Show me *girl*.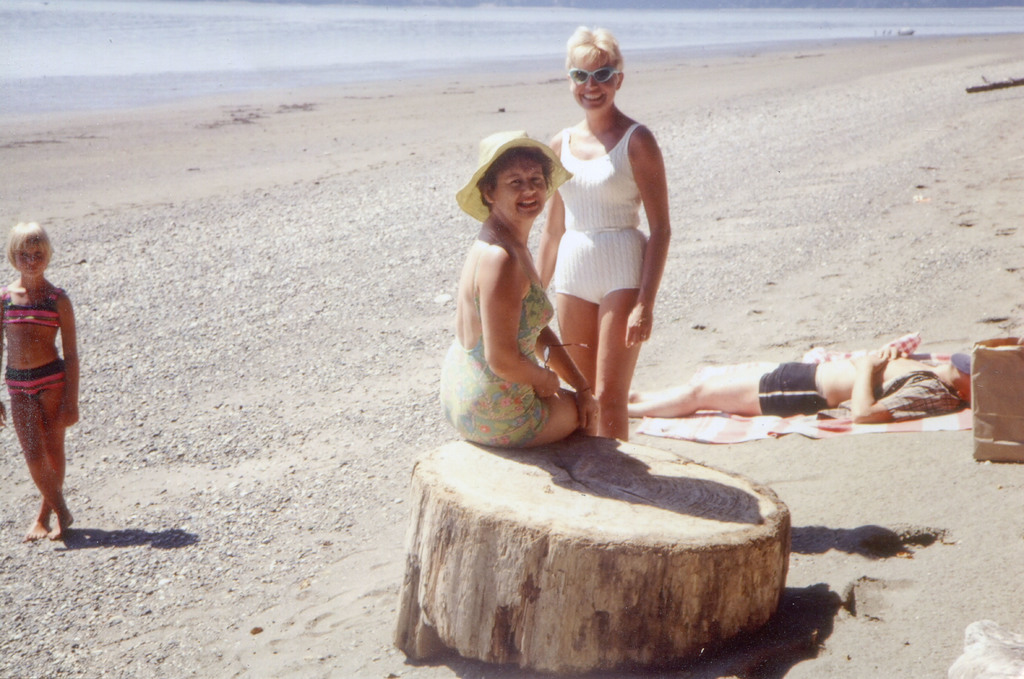
*girl* is here: (x1=0, y1=223, x2=79, y2=540).
